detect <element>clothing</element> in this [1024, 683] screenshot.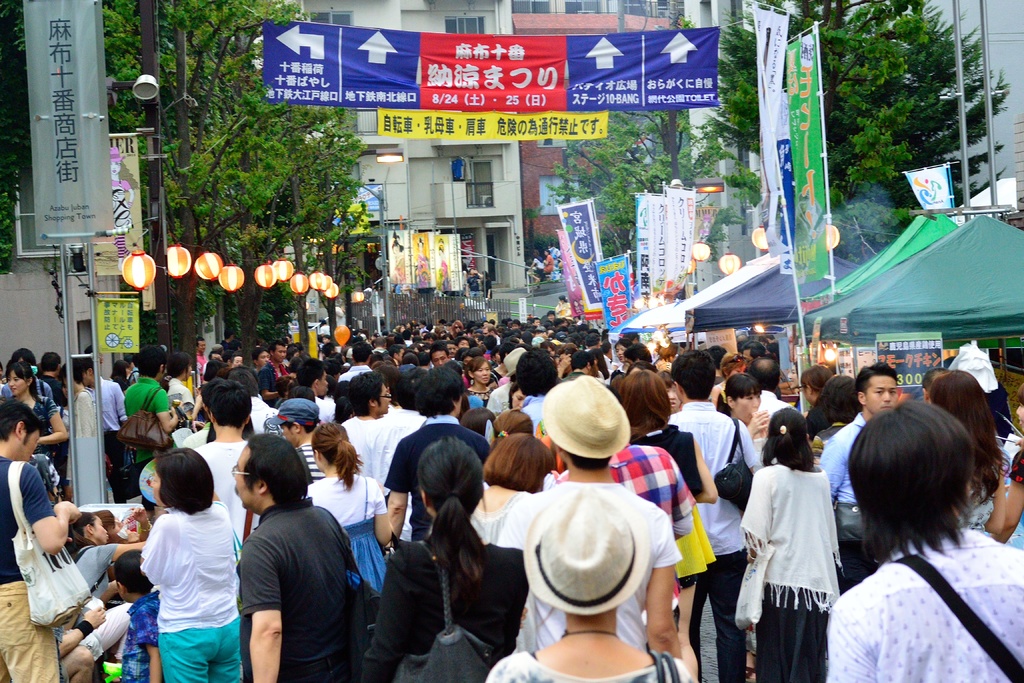
Detection: <bbox>195, 439, 252, 500</bbox>.
